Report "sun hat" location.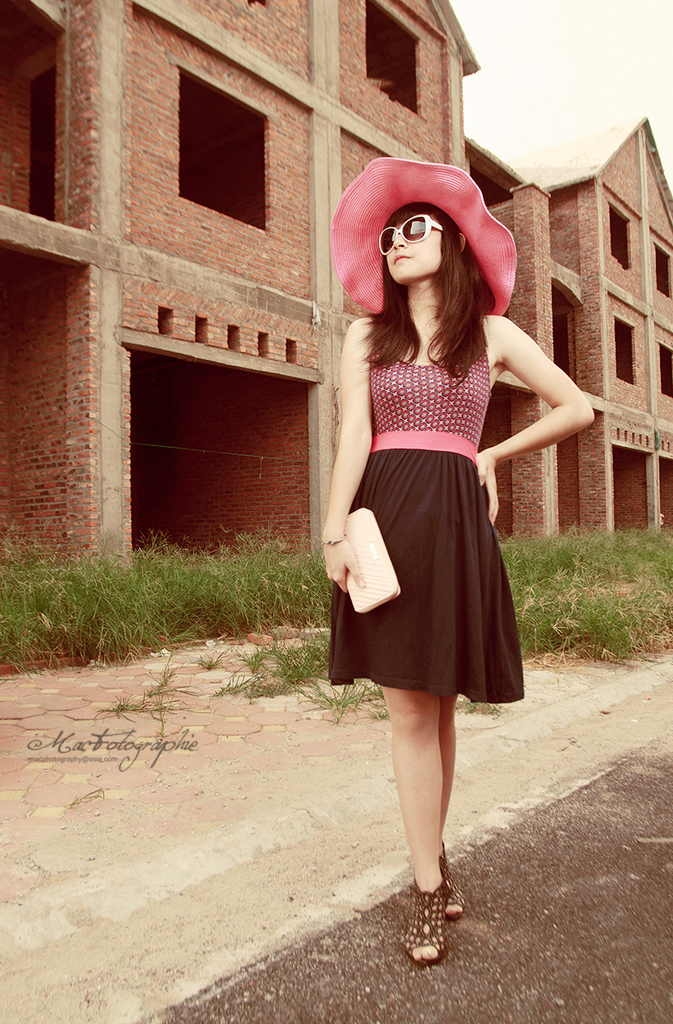
Report: (328, 160, 519, 317).
